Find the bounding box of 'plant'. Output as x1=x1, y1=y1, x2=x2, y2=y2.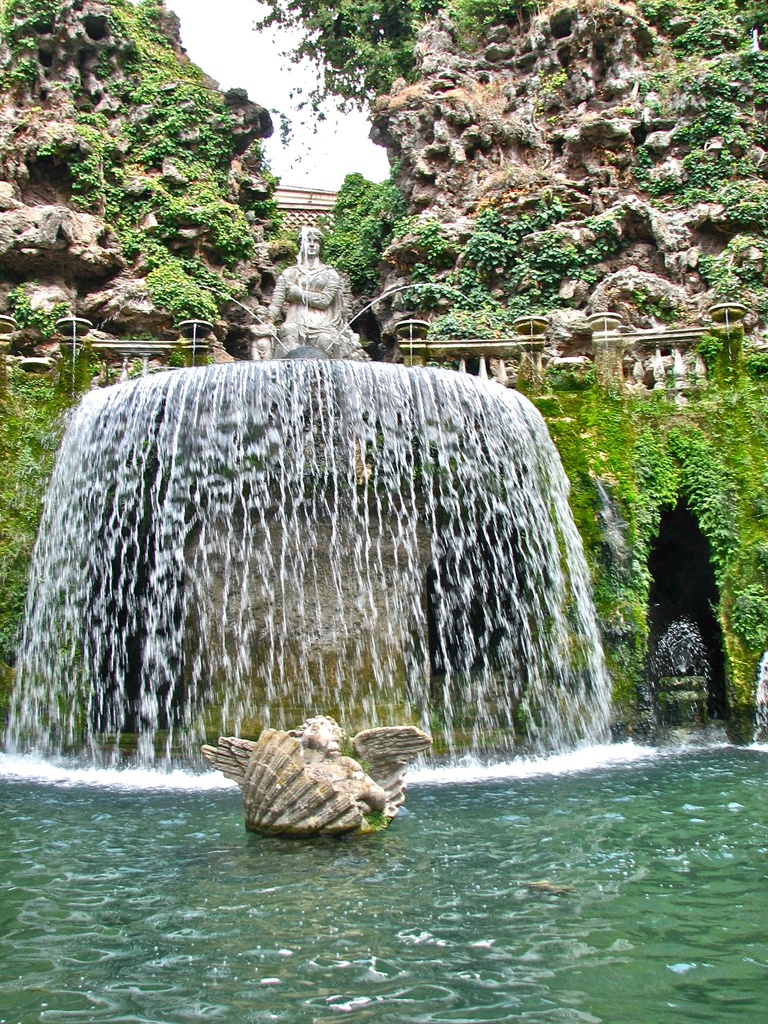
x1=164, y1=344, x2=195, y2=379.
